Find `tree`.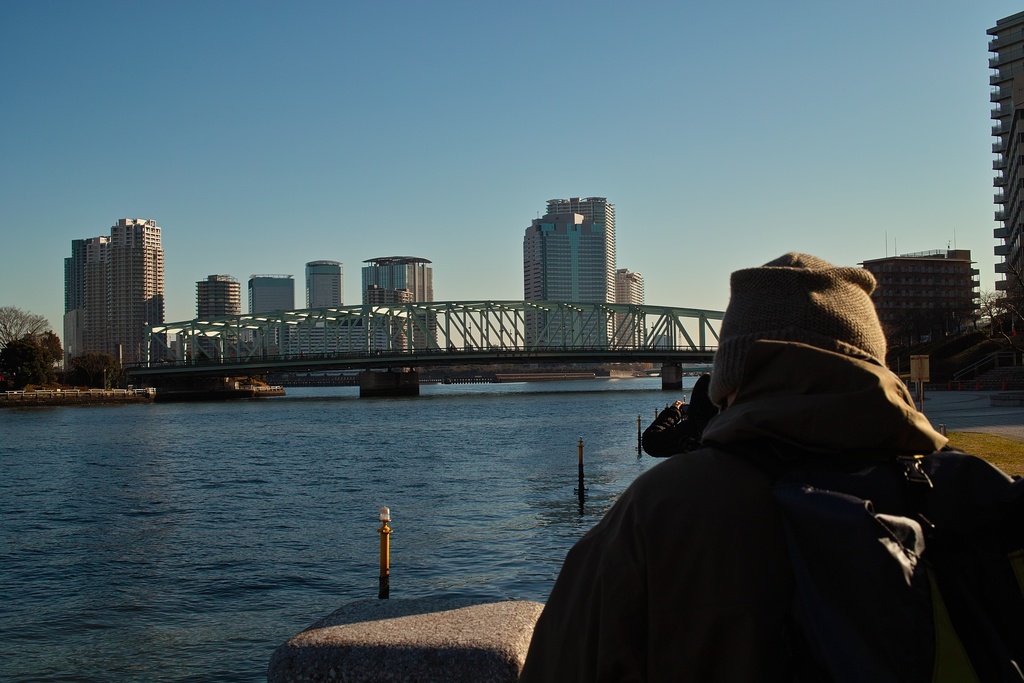
bbox=[0, 329, 67, 386].
